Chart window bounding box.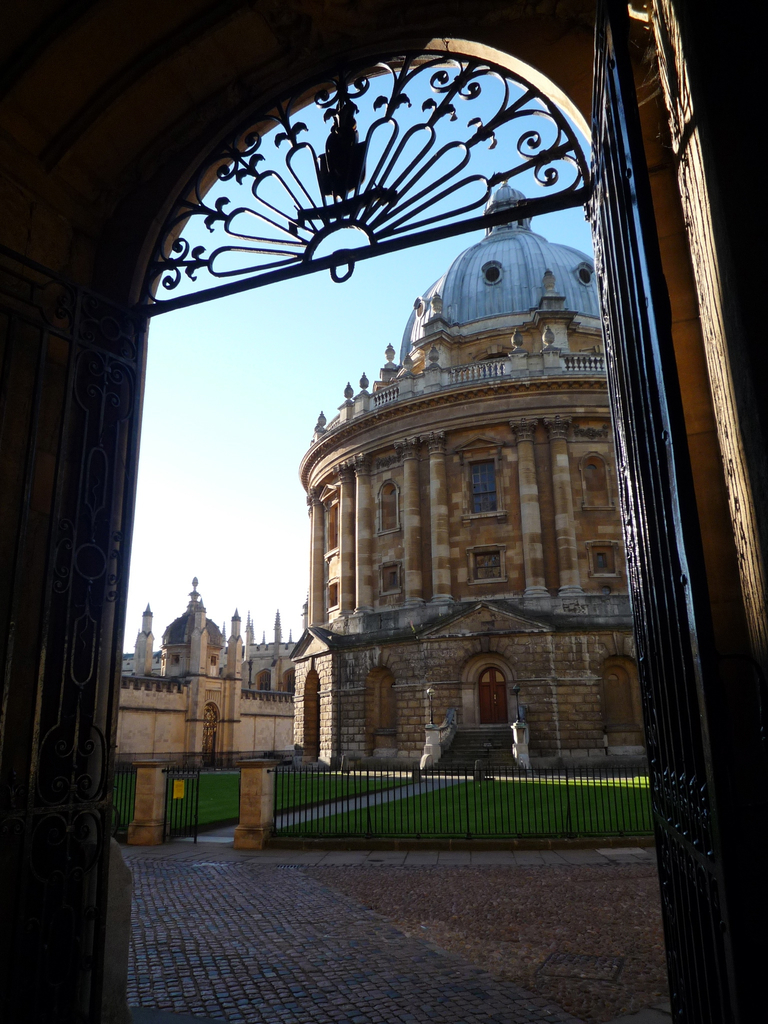
Charted: Rect(256, 668, 271, 696).
